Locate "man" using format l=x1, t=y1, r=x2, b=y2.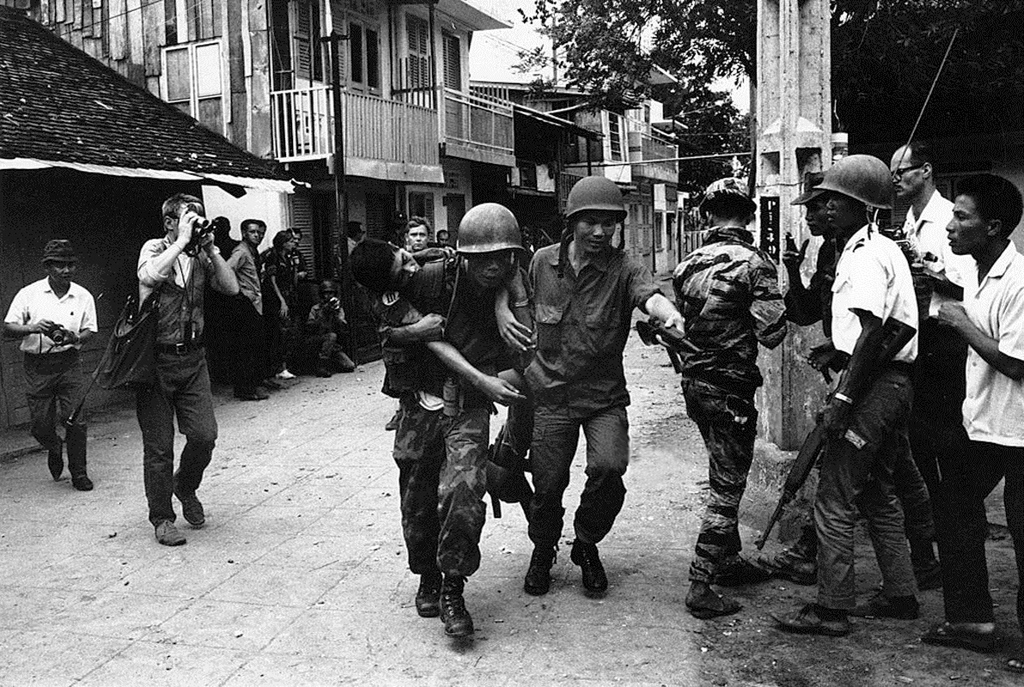
l=137, t=194, r=235, b=542.
